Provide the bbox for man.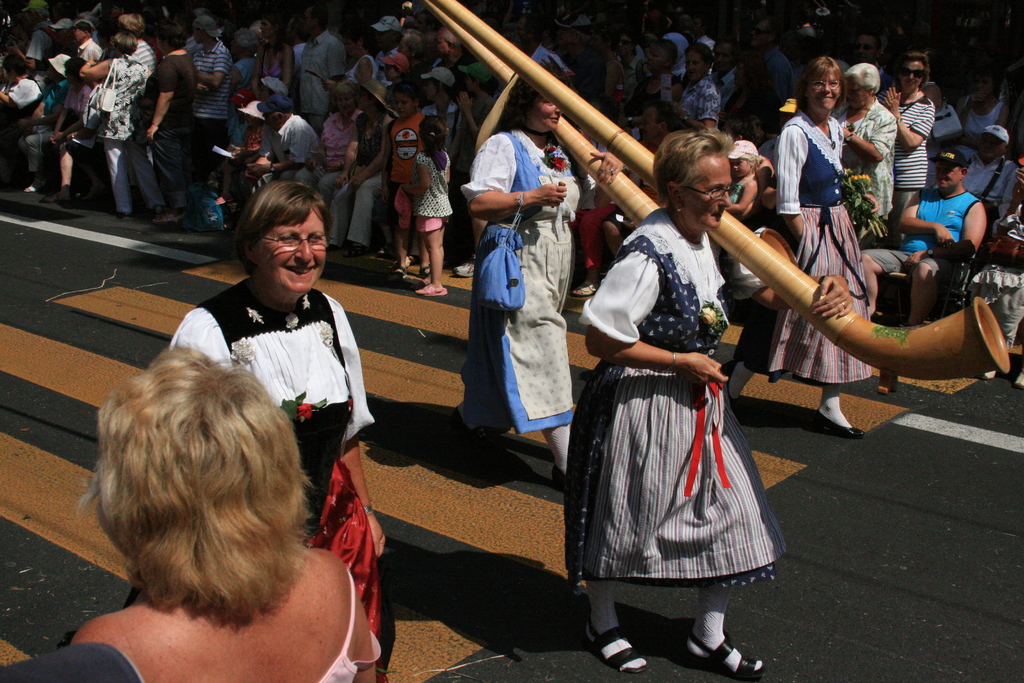
region(964, 115, 1012, 220).
